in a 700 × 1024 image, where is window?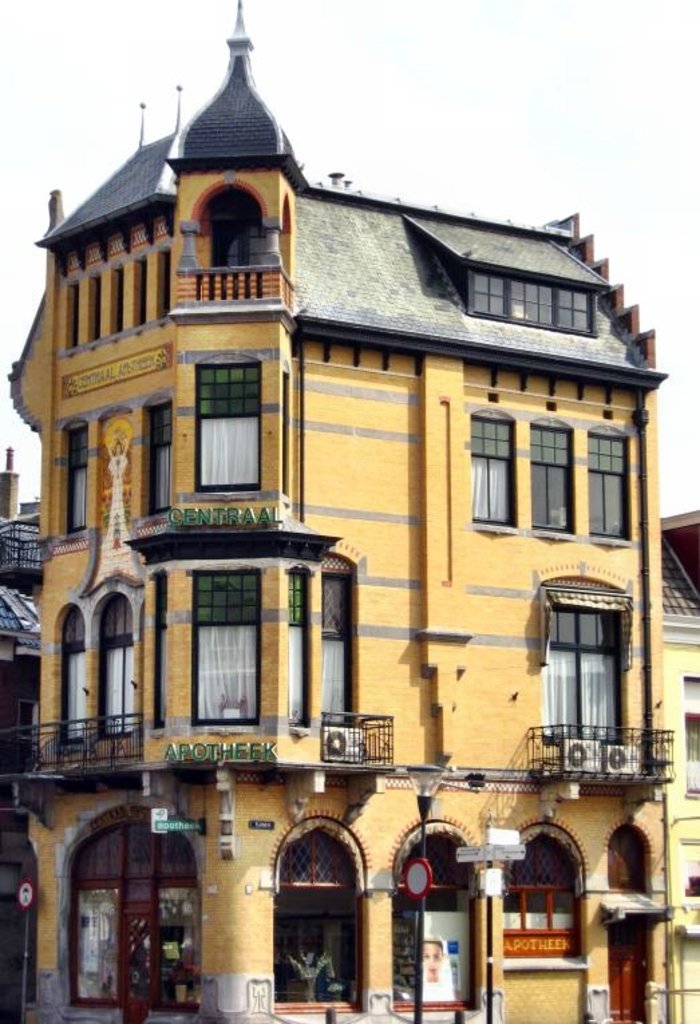
691/728/699/796.
